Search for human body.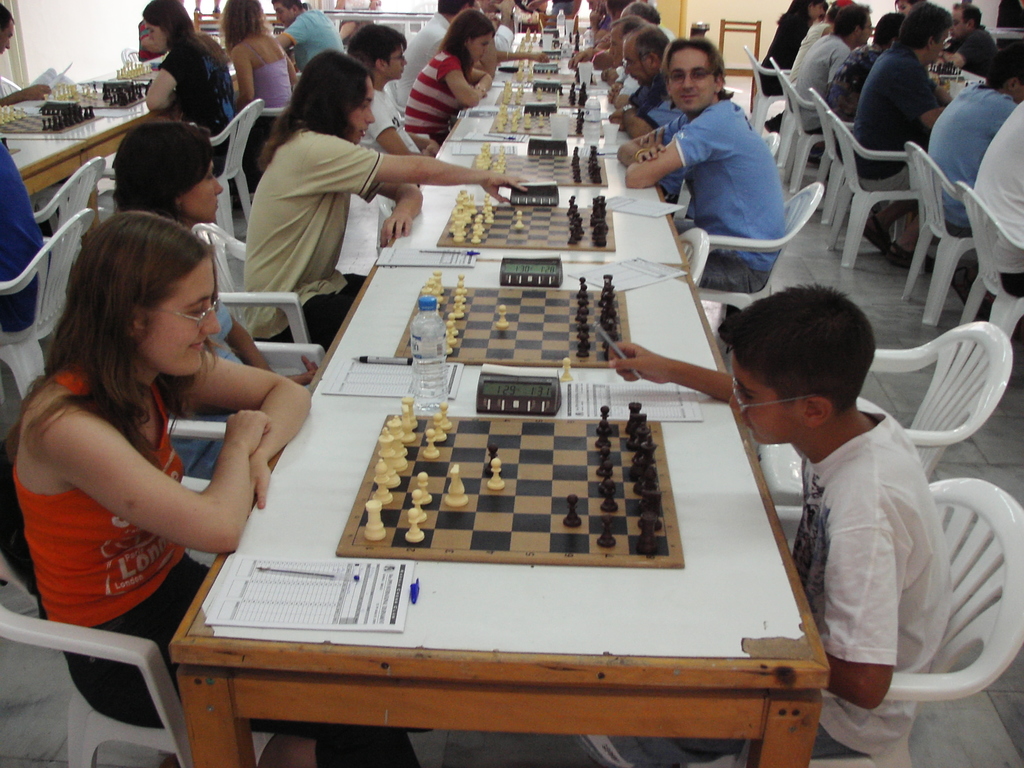
Found at x1=852, y1=38, x2=948, y2=192.
